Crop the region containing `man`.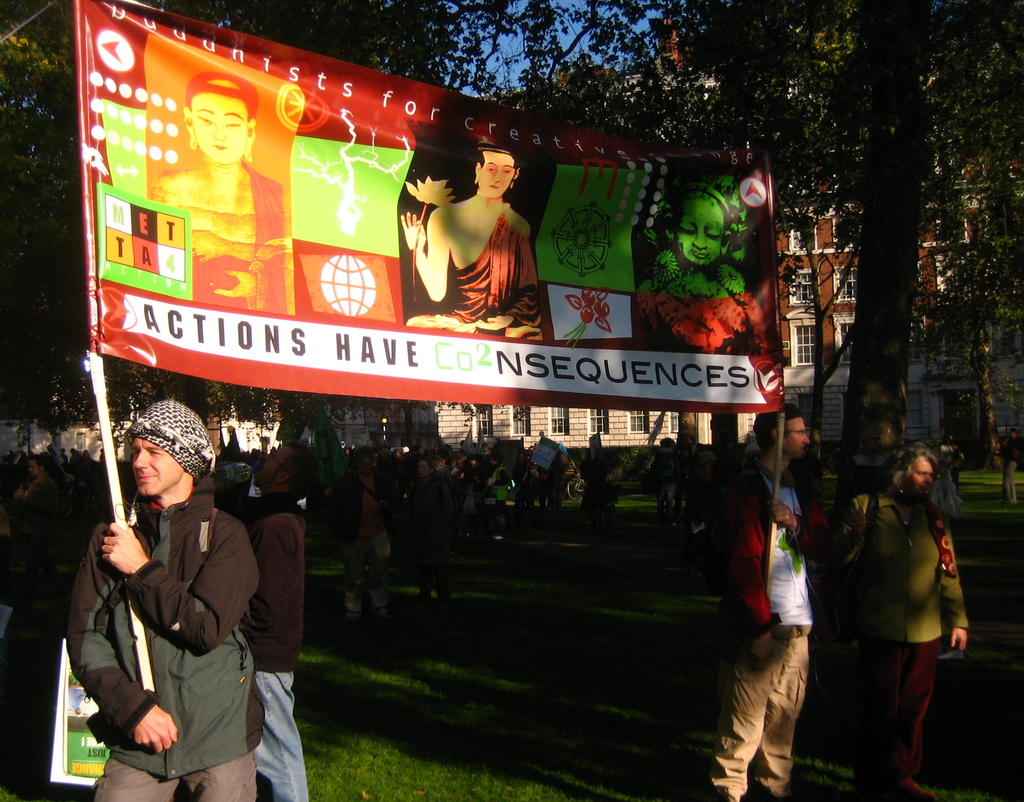
Crop region: [63, 398, 277, 801].
